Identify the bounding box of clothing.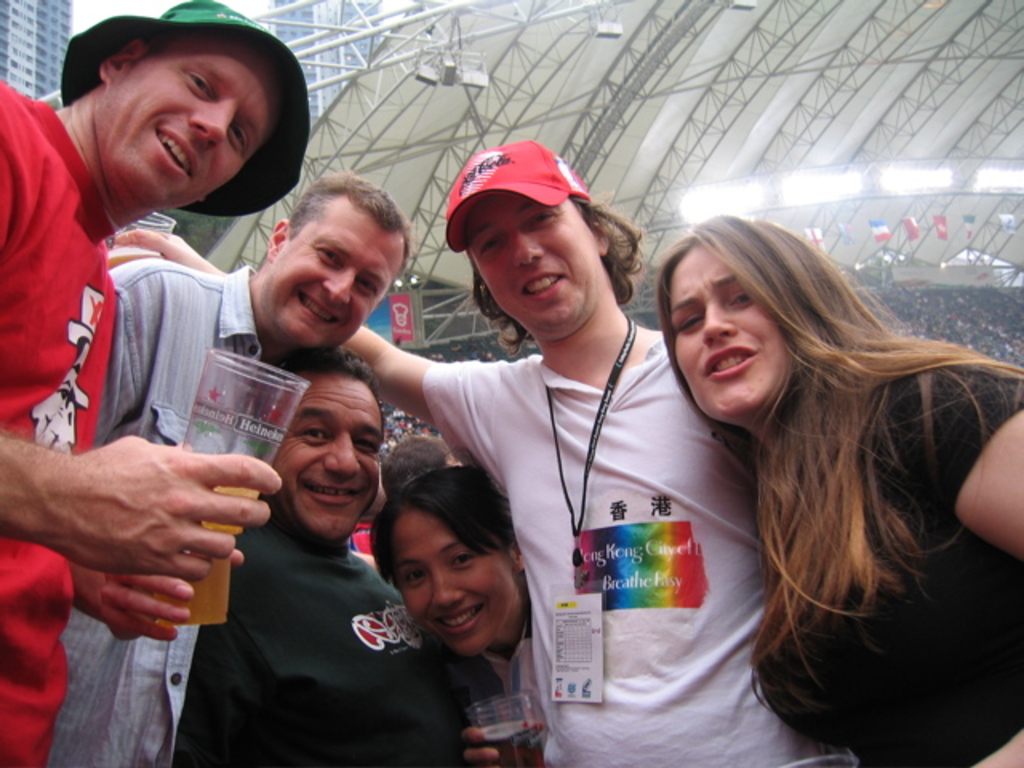
(left=757, top=357, right=1021, bottom=766).
